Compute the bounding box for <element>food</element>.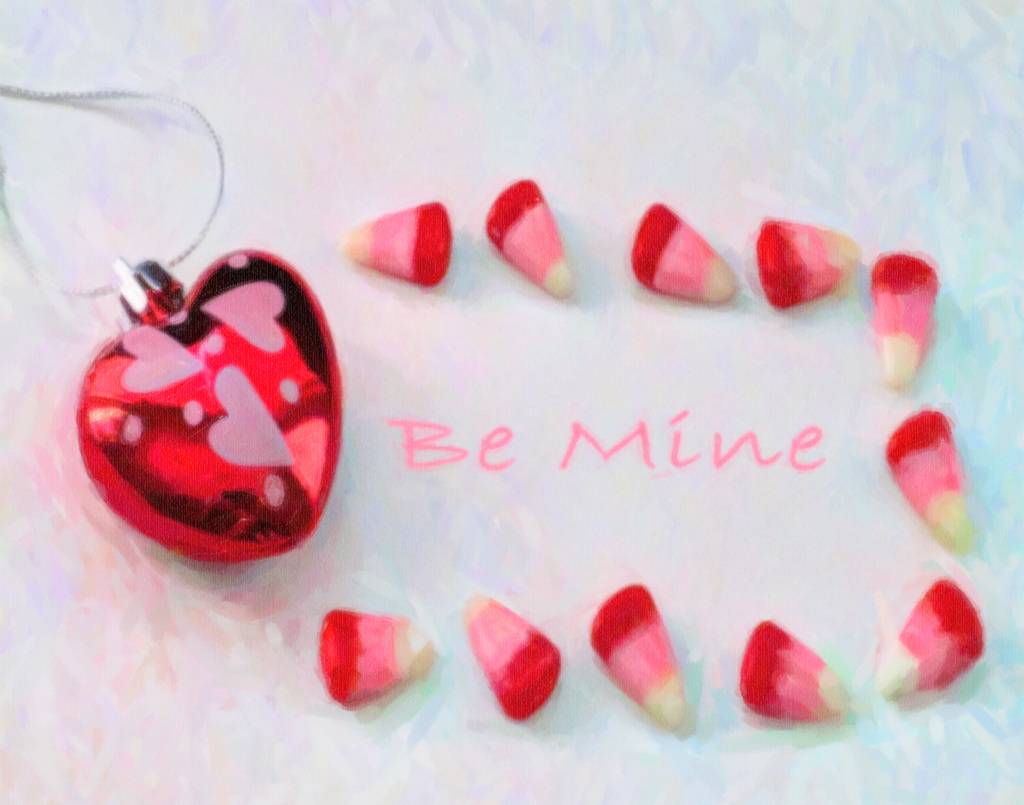
box=[868, 247, 940, 389].
